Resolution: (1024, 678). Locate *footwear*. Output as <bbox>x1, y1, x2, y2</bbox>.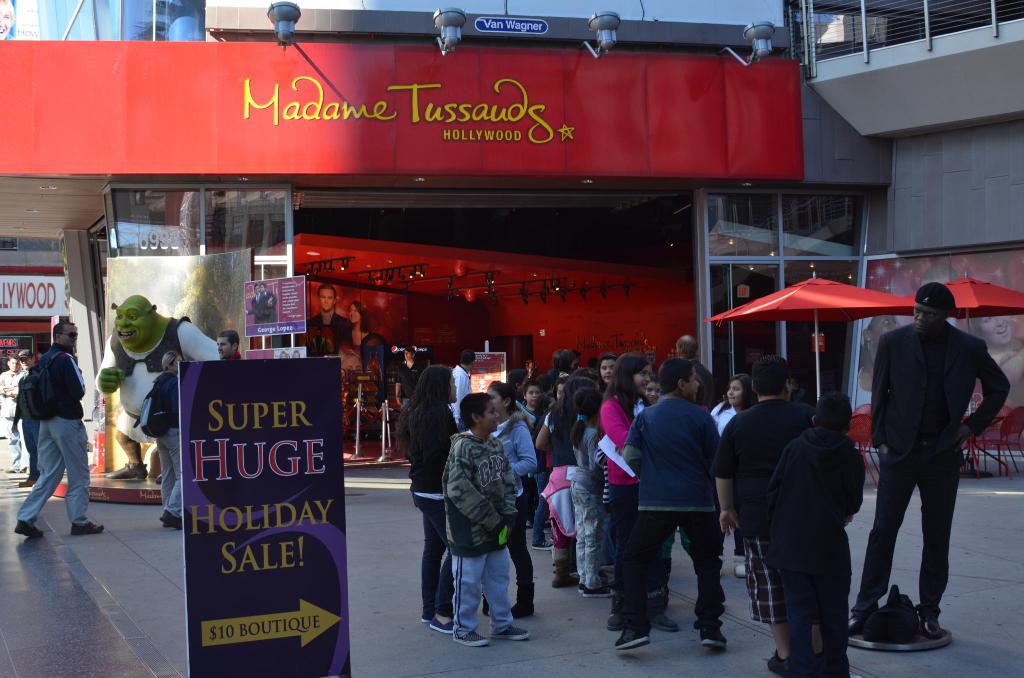
<bbox>550, 558, 584, 587</bbox>.
